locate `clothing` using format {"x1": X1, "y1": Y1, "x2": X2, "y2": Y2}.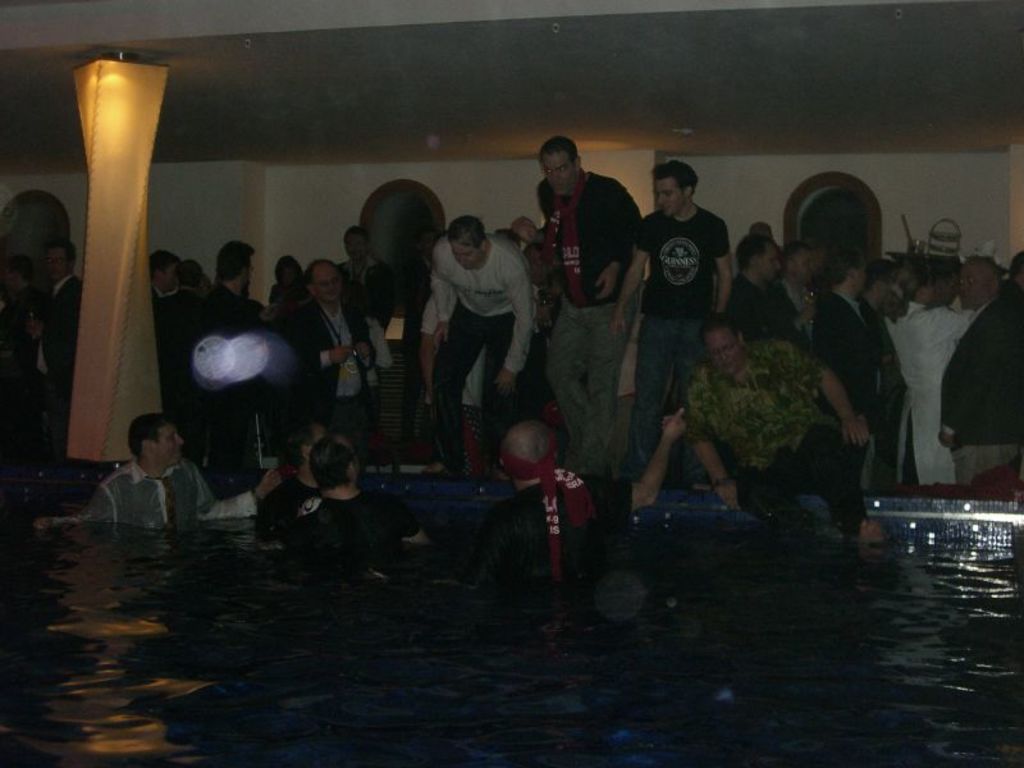
{"x1": 140, "y1": 282, "x2": 209, "y2": 356}.
